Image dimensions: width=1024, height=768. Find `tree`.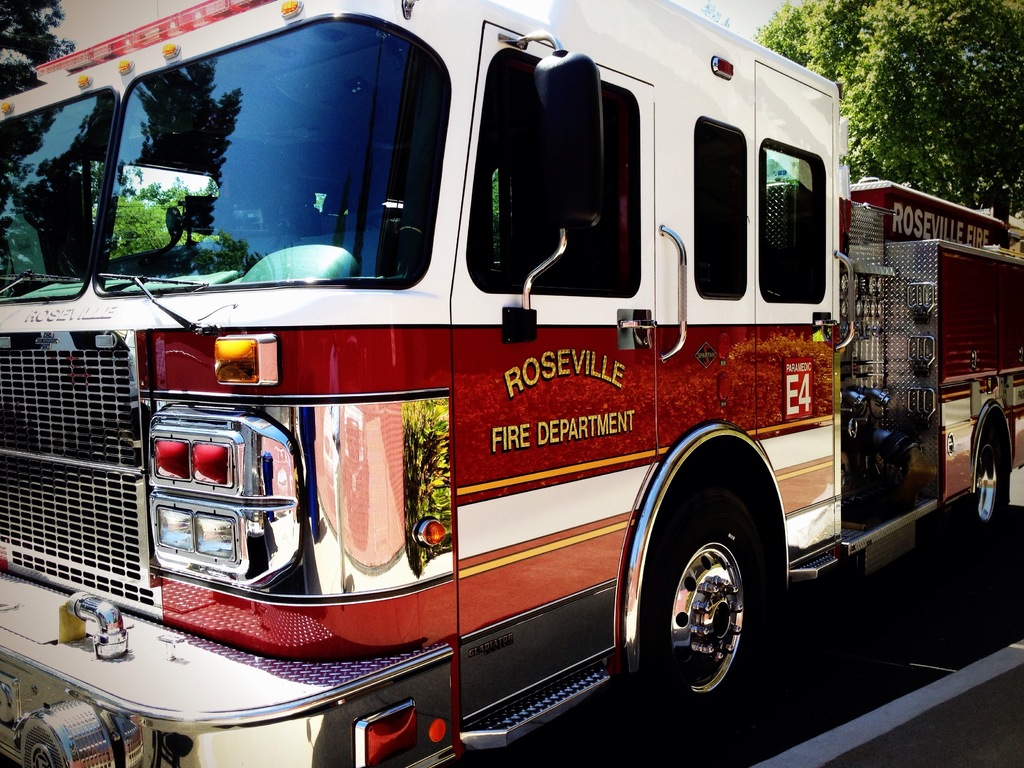
0/0/76/101.
